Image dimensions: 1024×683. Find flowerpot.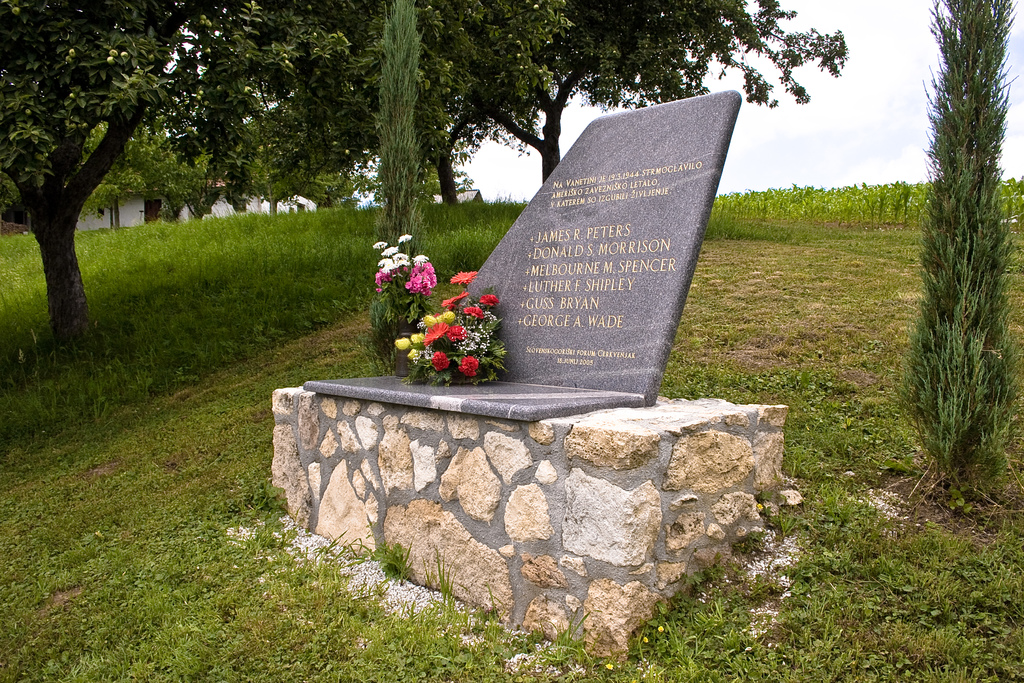
x1=391, y1=315, x2=425, y2=378.
